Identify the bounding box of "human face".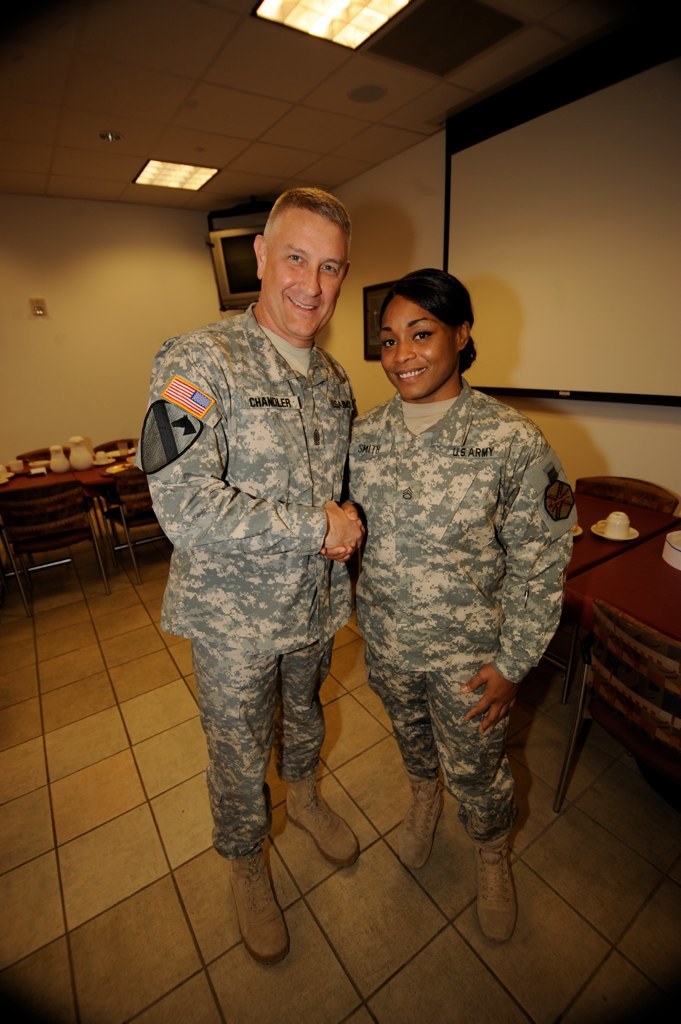
(left=266, top=211, right=349, bottom=337).
